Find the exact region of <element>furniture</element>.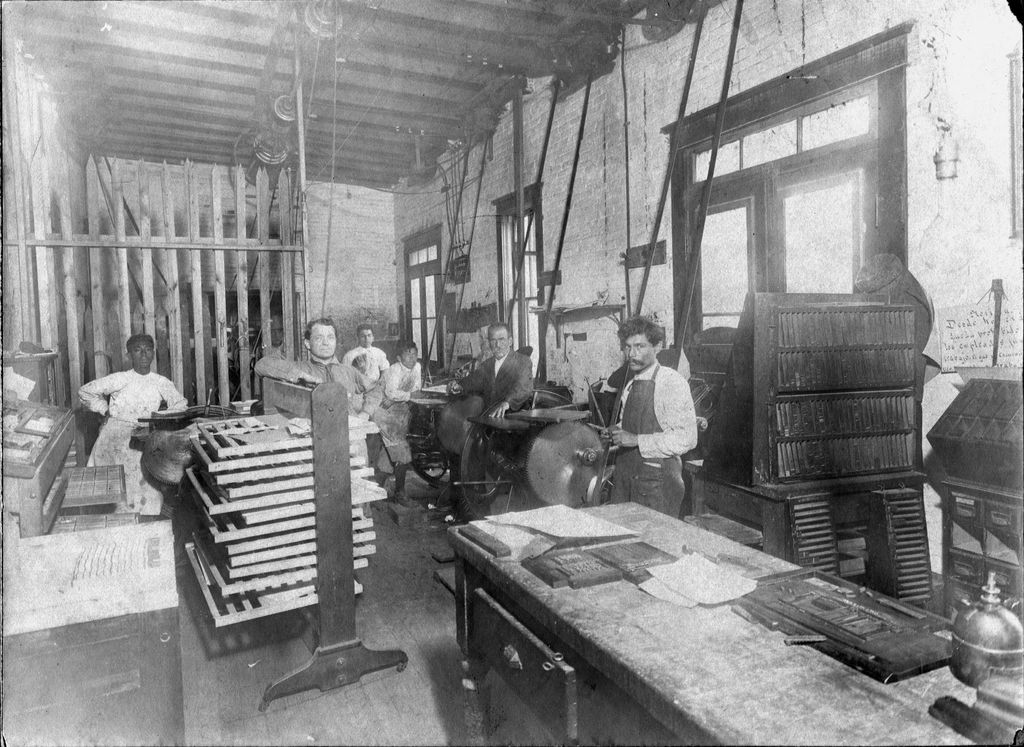
Exact region: bbox=(259, 376, 406, 709).
